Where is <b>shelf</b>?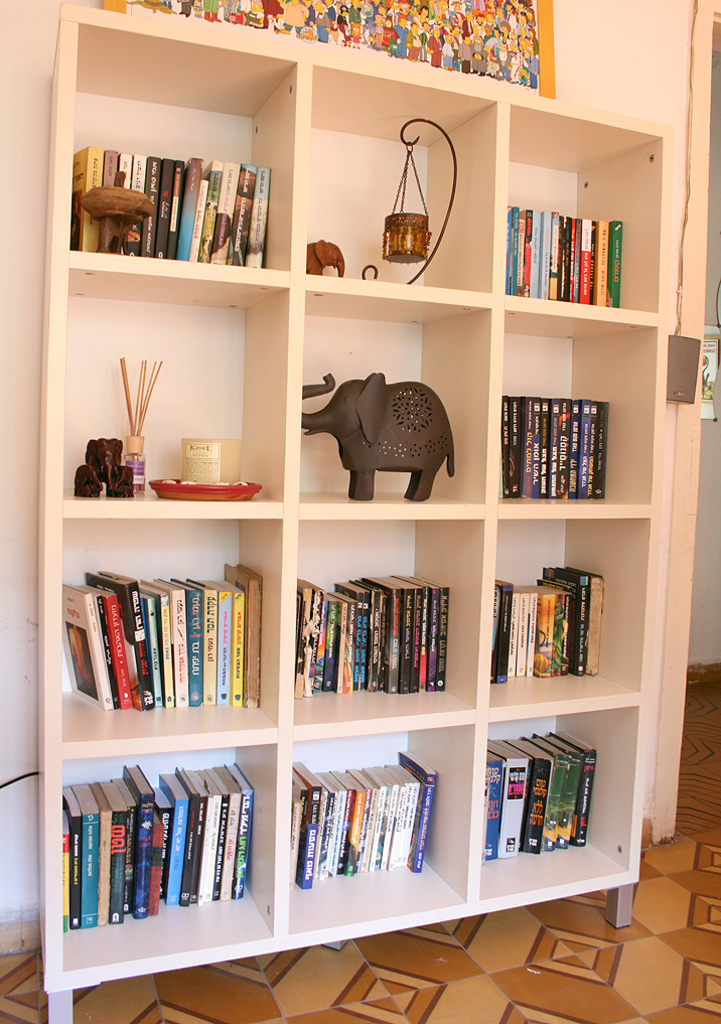
l=36, t=5, r=678, b=1023.
